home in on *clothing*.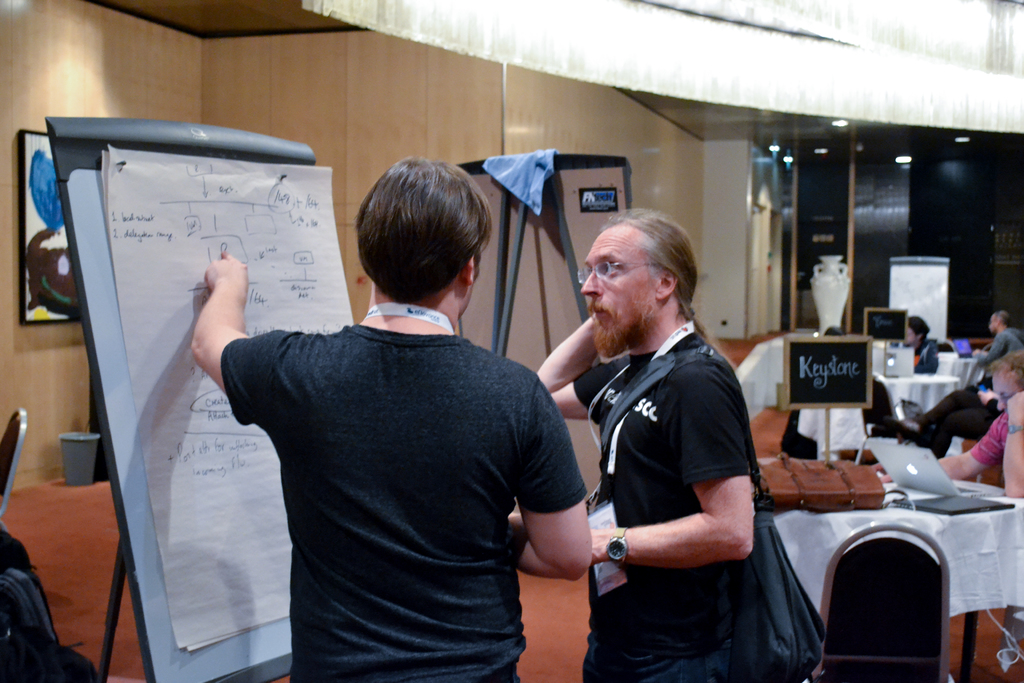
Homed in at x1=191, y1=257, x2=597, y2=680.
